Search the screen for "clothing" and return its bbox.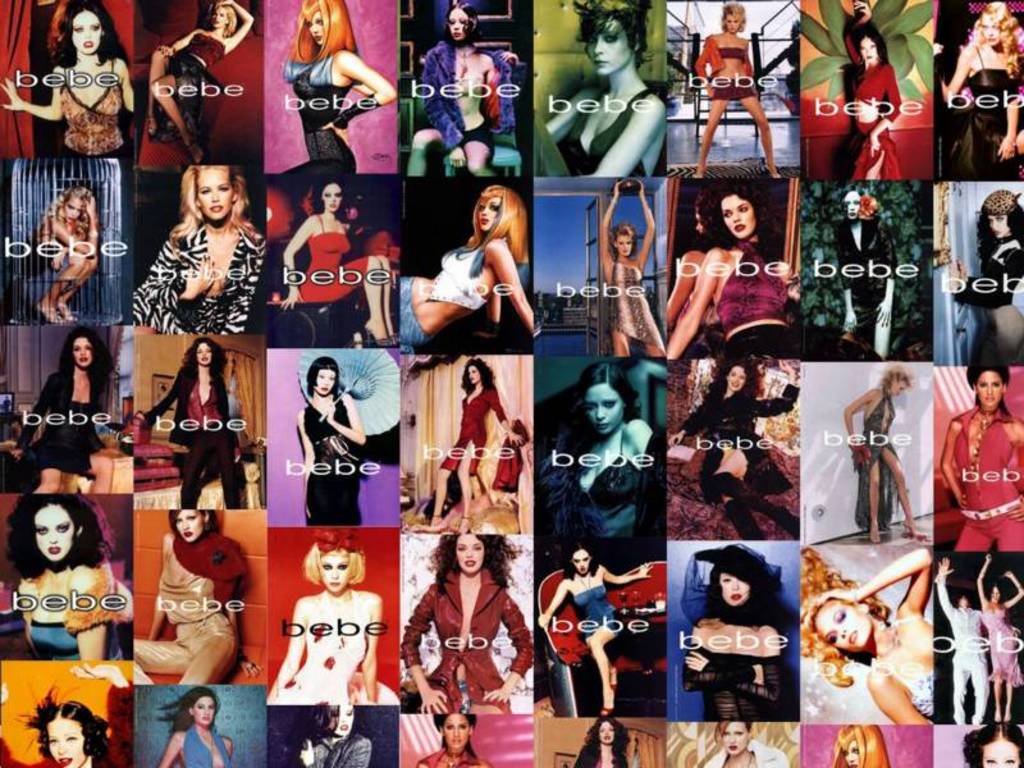
Found: 168/44/232/147.
